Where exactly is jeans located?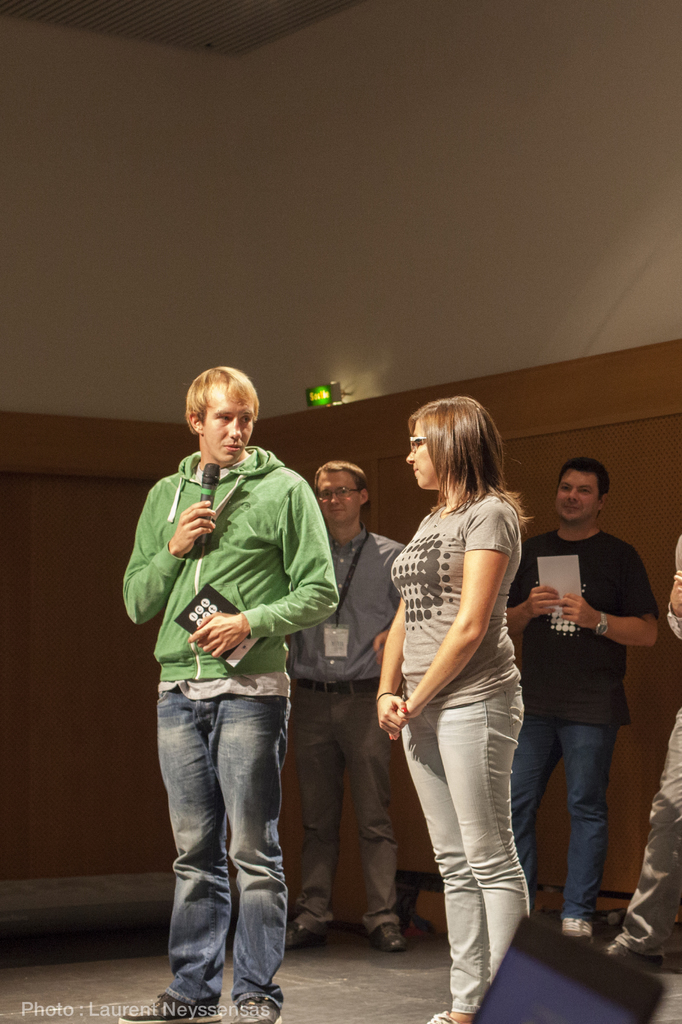
Its bounding box is (610, 703, 681, 953).
